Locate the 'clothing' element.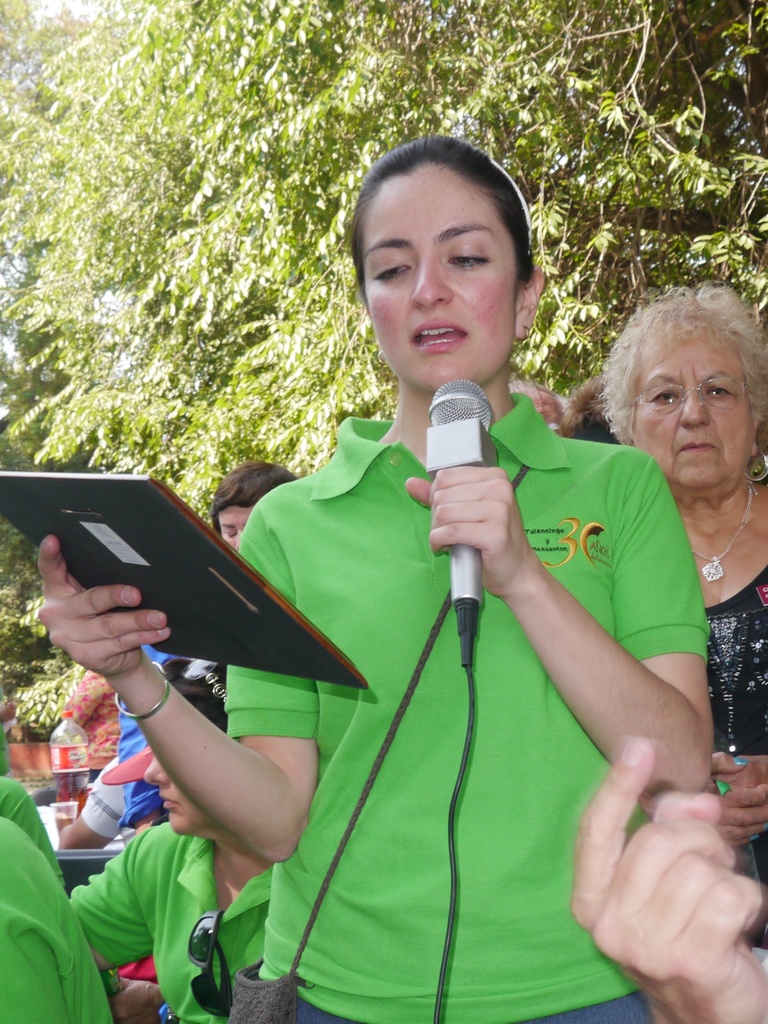
Element bbox: 64/666/118/783.
